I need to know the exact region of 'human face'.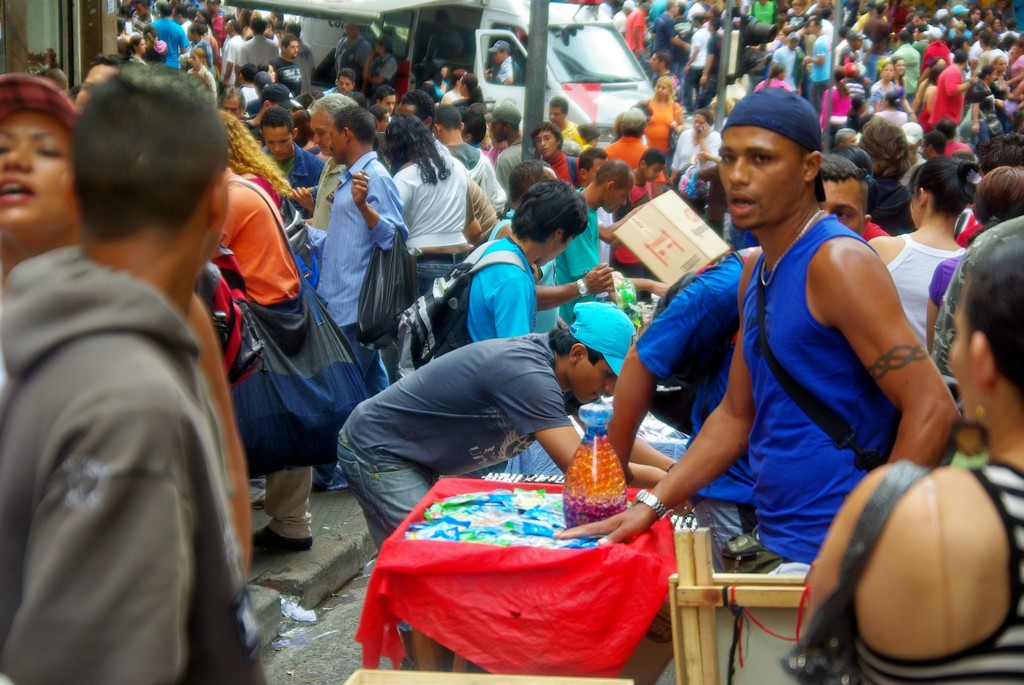
Region: 534 131 556 156.
